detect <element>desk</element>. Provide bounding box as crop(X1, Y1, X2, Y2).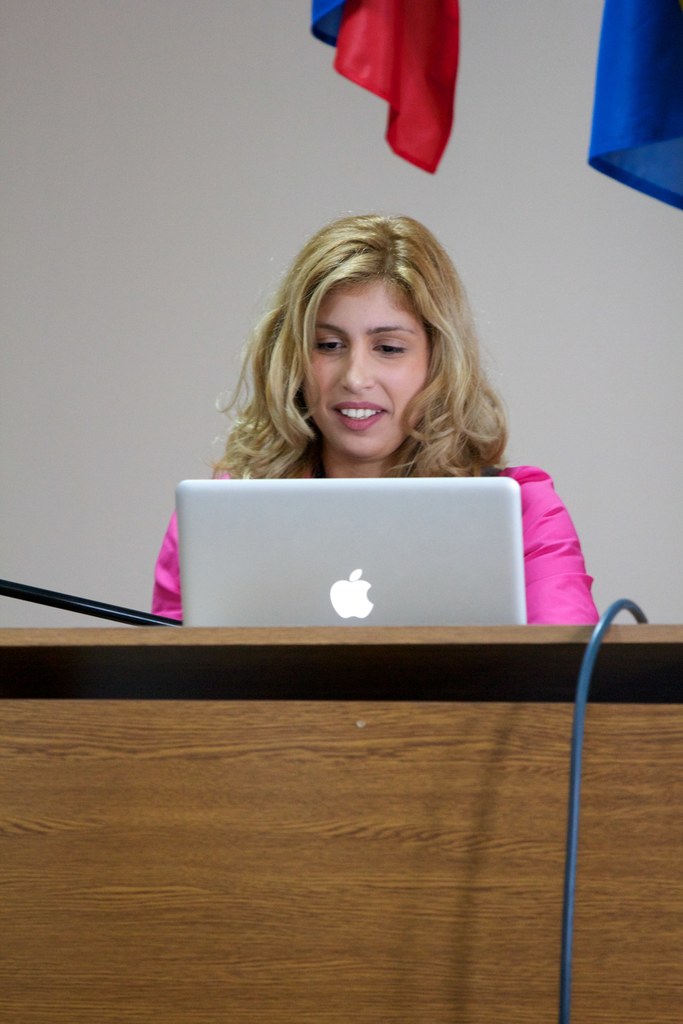
crop(2, 628, 680, 1018).
